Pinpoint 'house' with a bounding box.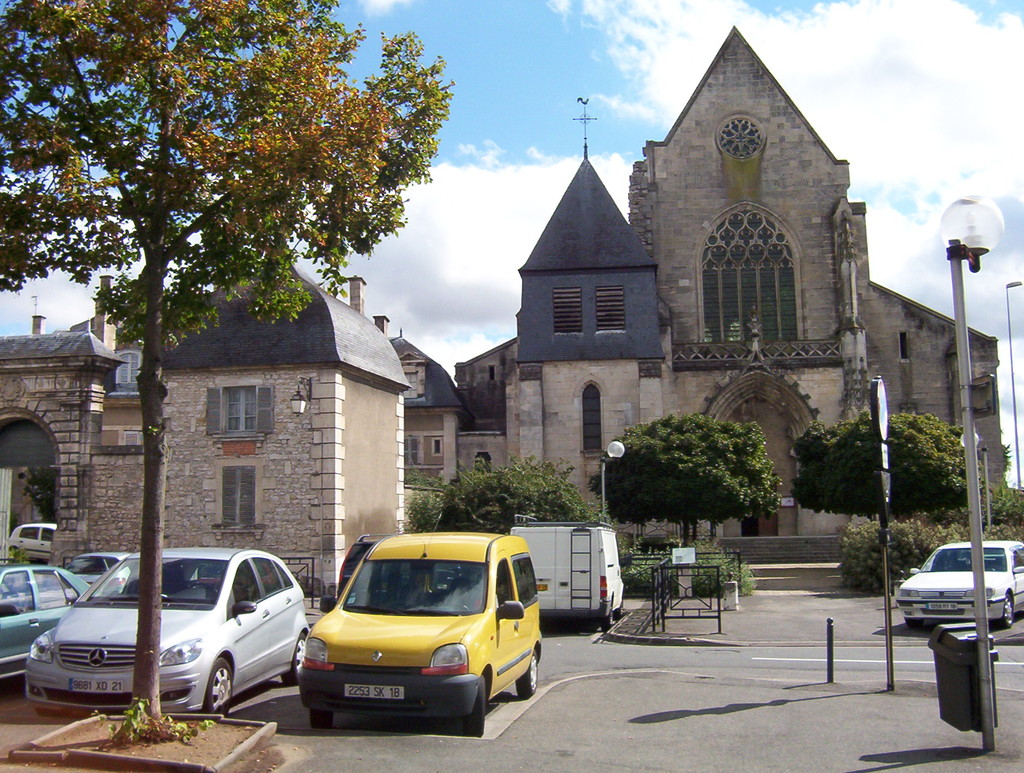
x1=870, y1=292, x2=1021, y2=513.
